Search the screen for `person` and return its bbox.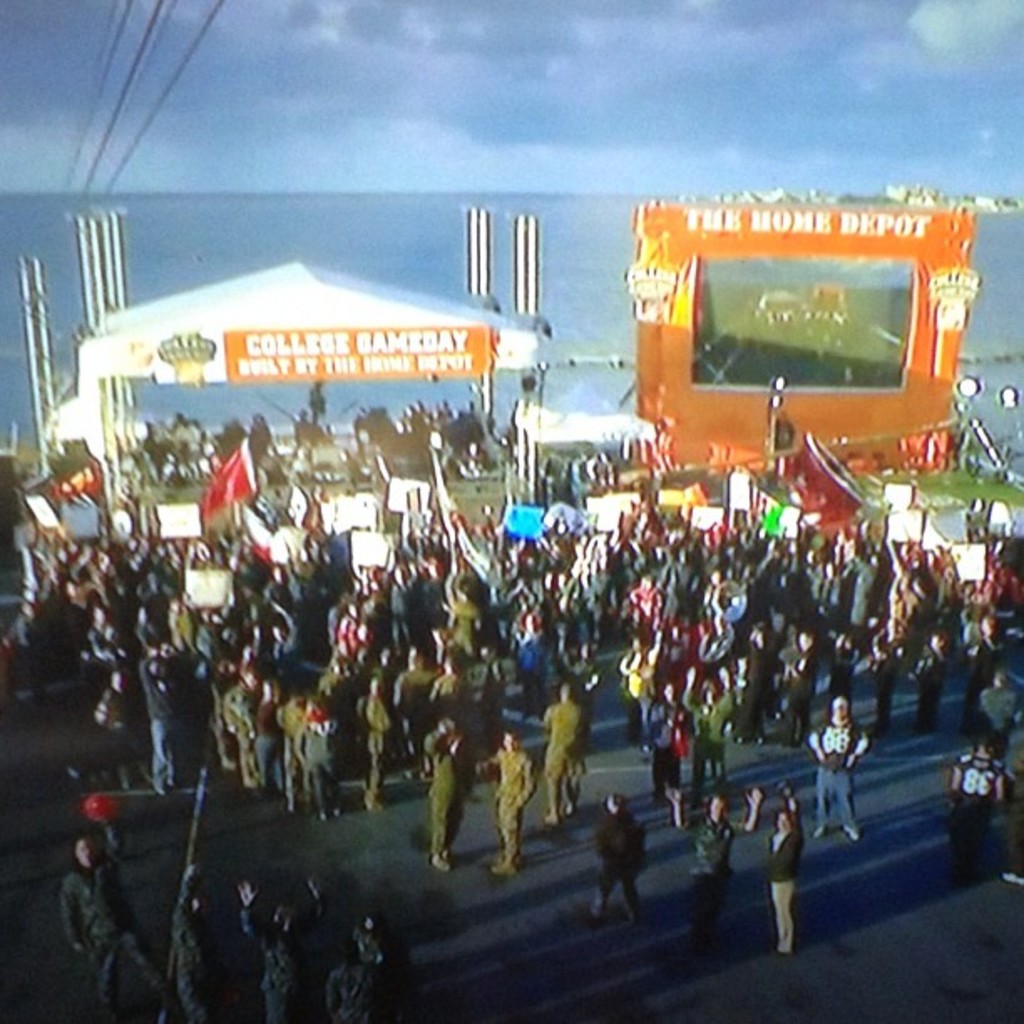
Found: x1=244 y1=885 x2=326 y2=1022.
